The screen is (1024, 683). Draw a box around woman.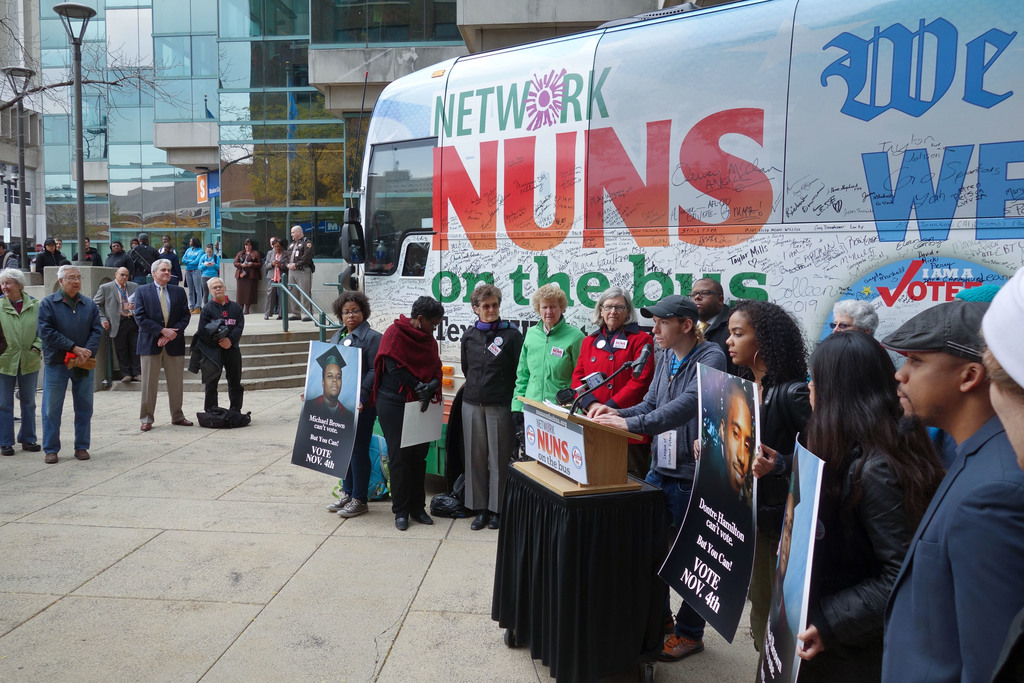
box=[266, 234, 284, 317].
